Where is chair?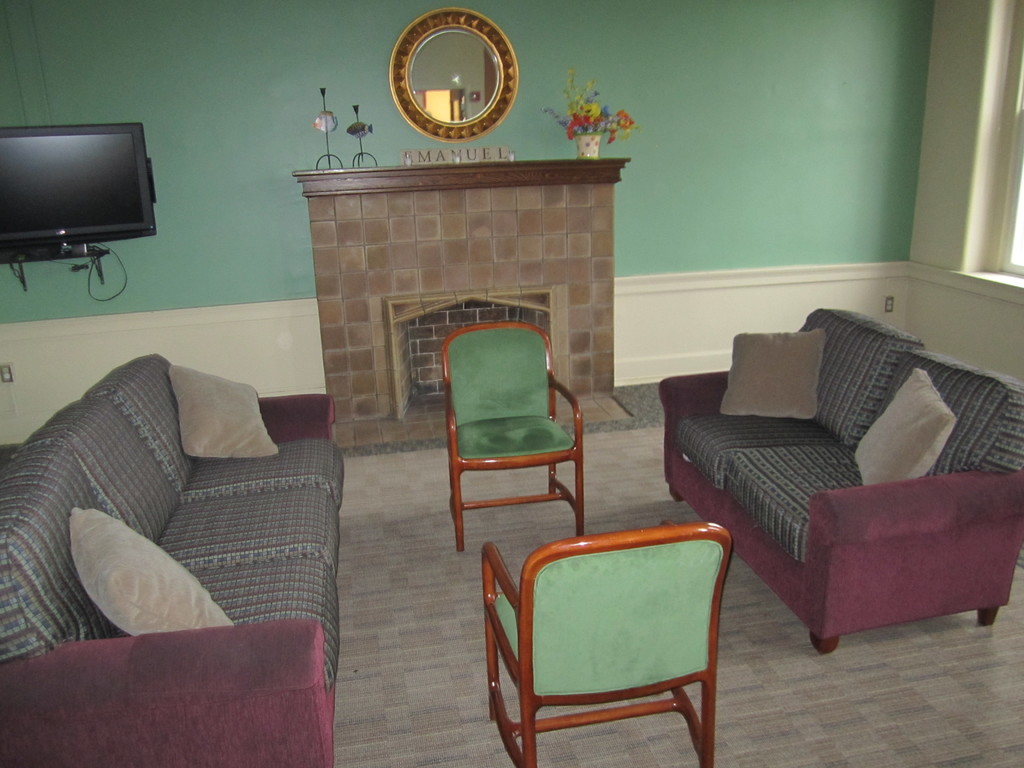
locate(448, 321, 582, 550).
